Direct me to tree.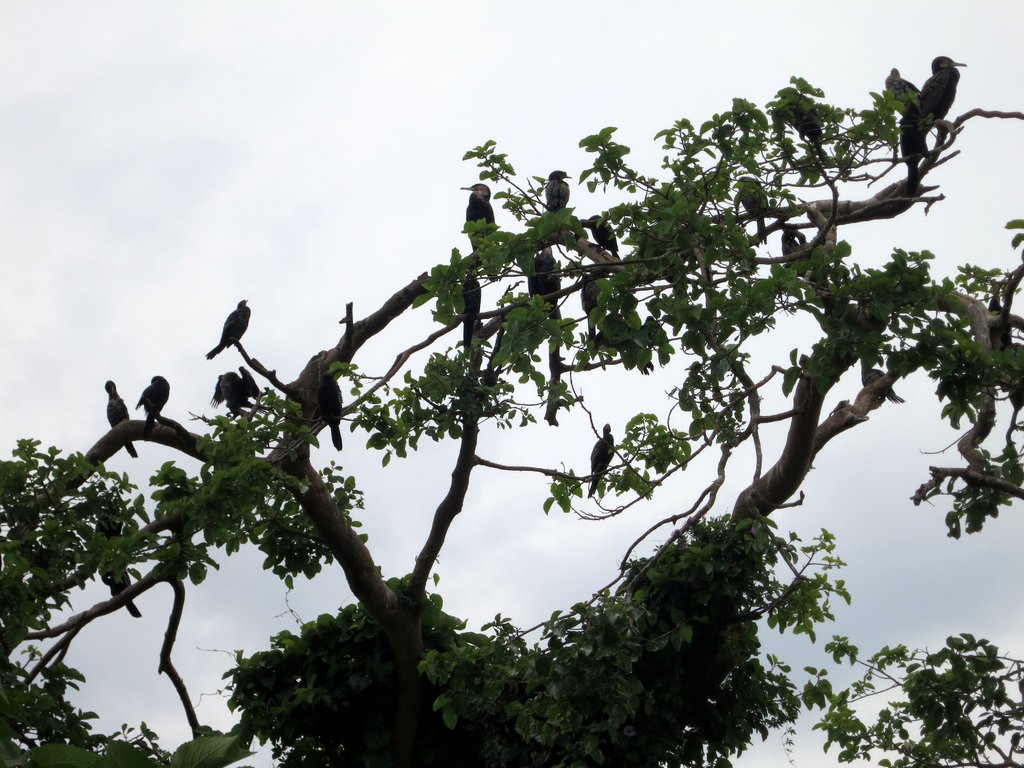
Direction: <bbox>0, 81, 1023, 767</bbox>.
